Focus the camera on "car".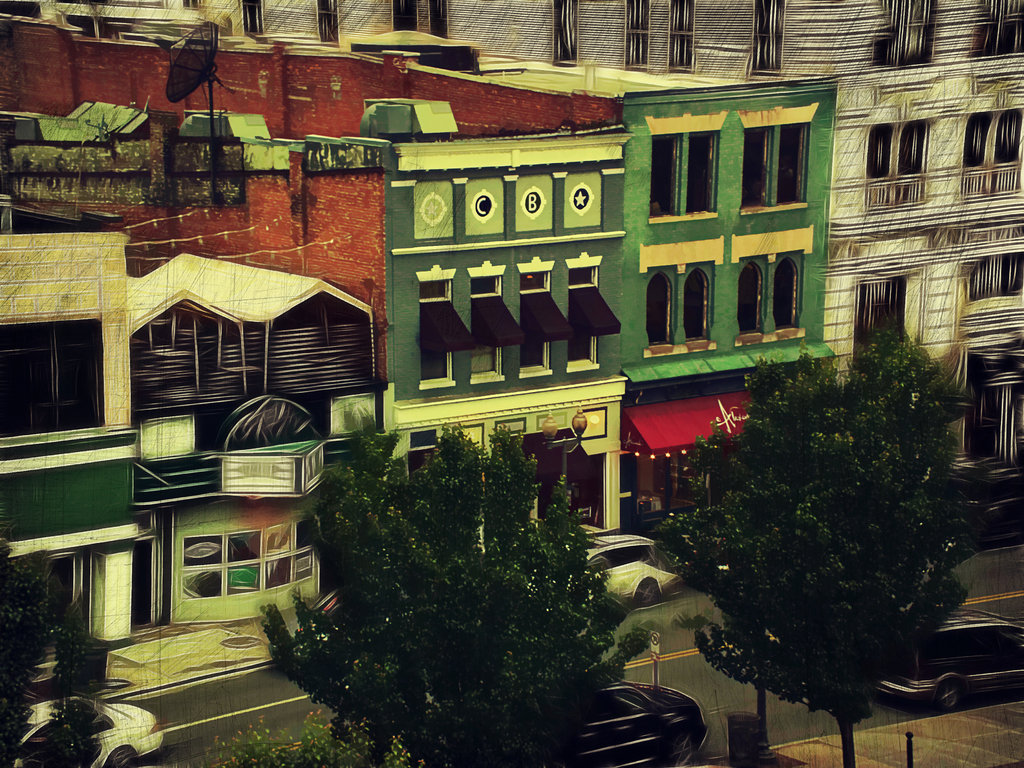
Focus region: [535,524,694,593].
